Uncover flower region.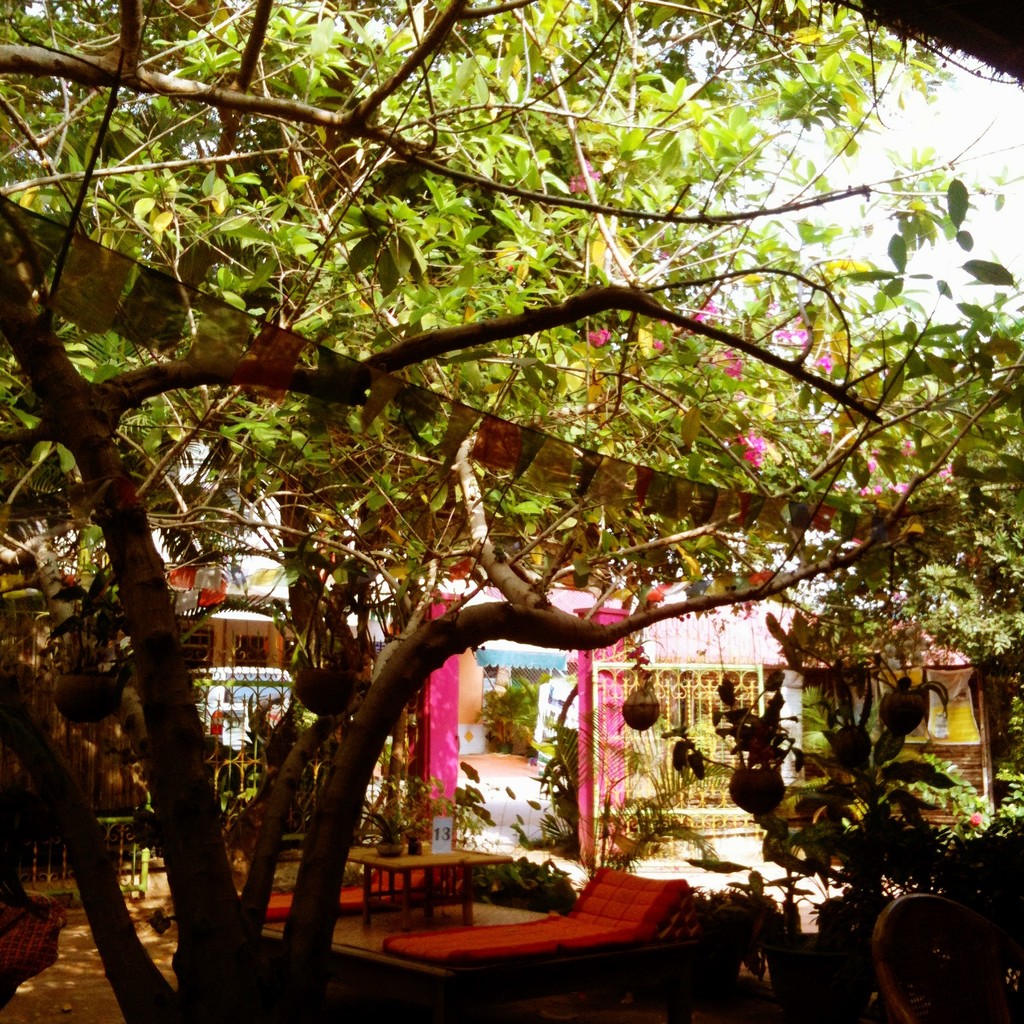
Uncovered: bbox(818, 430, 832, 439).
